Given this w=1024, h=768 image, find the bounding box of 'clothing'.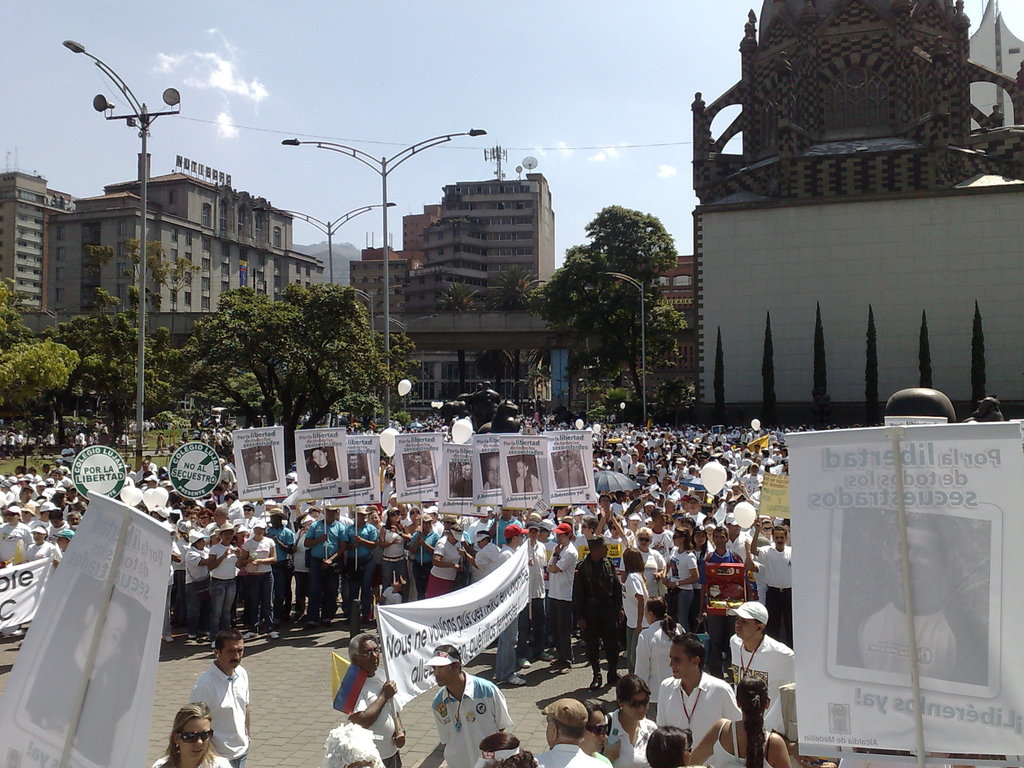
x1=742, y1=468, x2=764, y2=498.
